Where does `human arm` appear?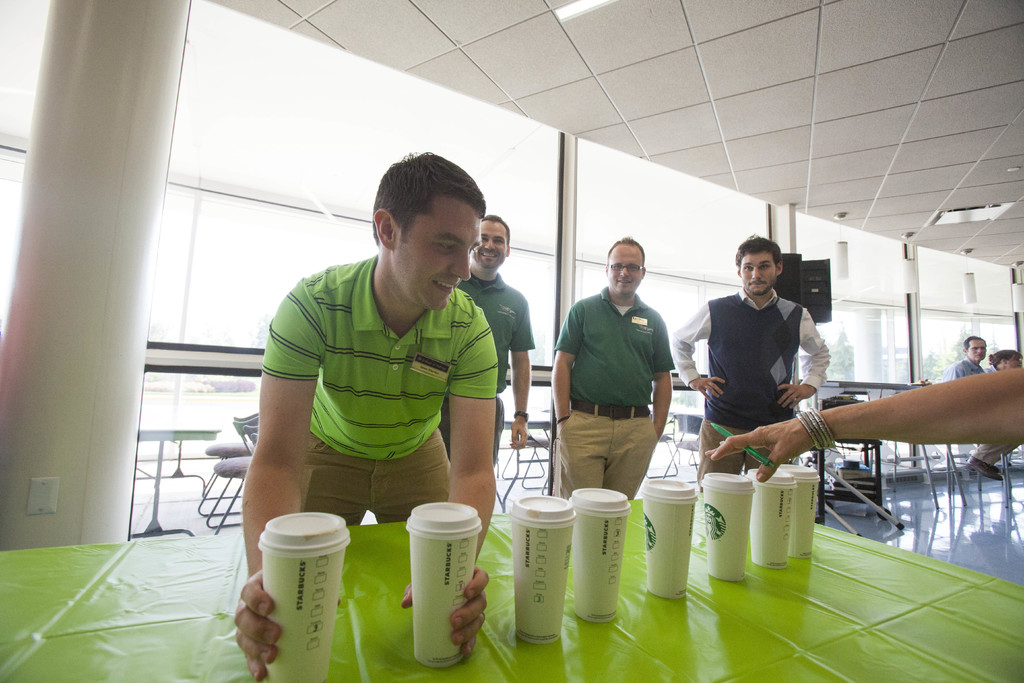
Appears at Rect(402, 293, 506, 650).
